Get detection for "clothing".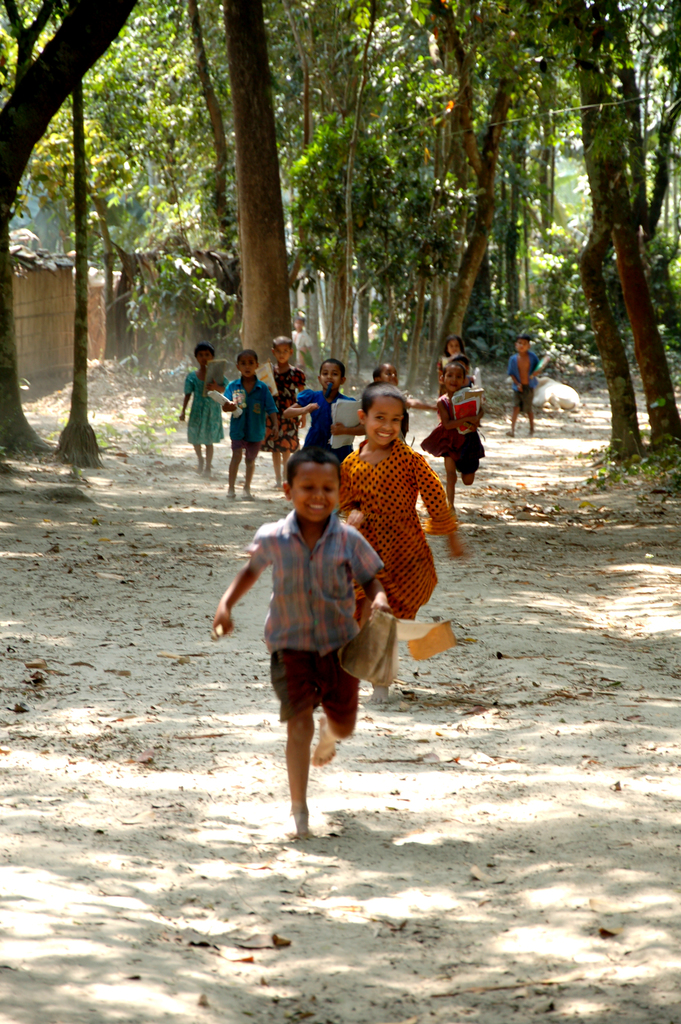
Detection: <region>443, 350, 469, 390</region>.
